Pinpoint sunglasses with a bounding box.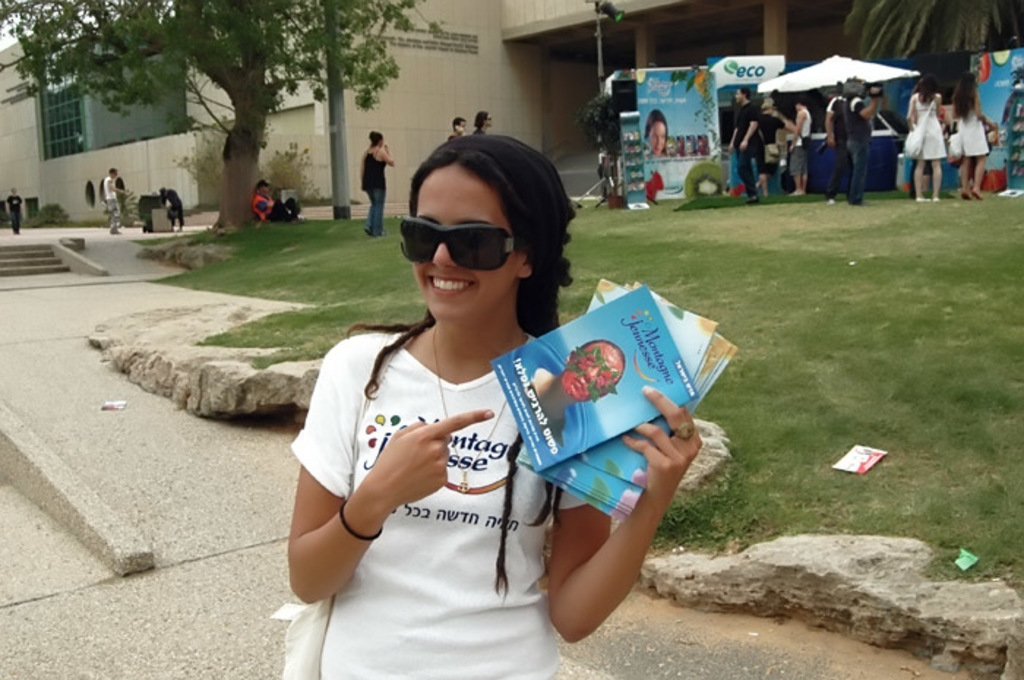
region(389, 215, 522, 281).
